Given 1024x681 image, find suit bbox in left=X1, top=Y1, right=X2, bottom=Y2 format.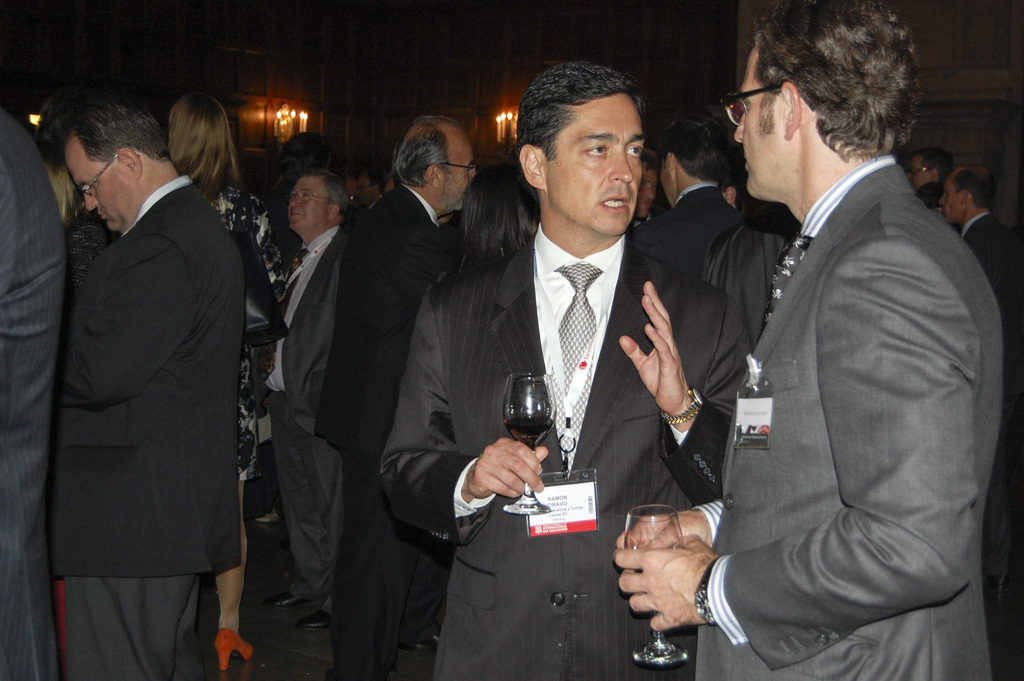
left=378, top=236, right=747, bottom=680.
